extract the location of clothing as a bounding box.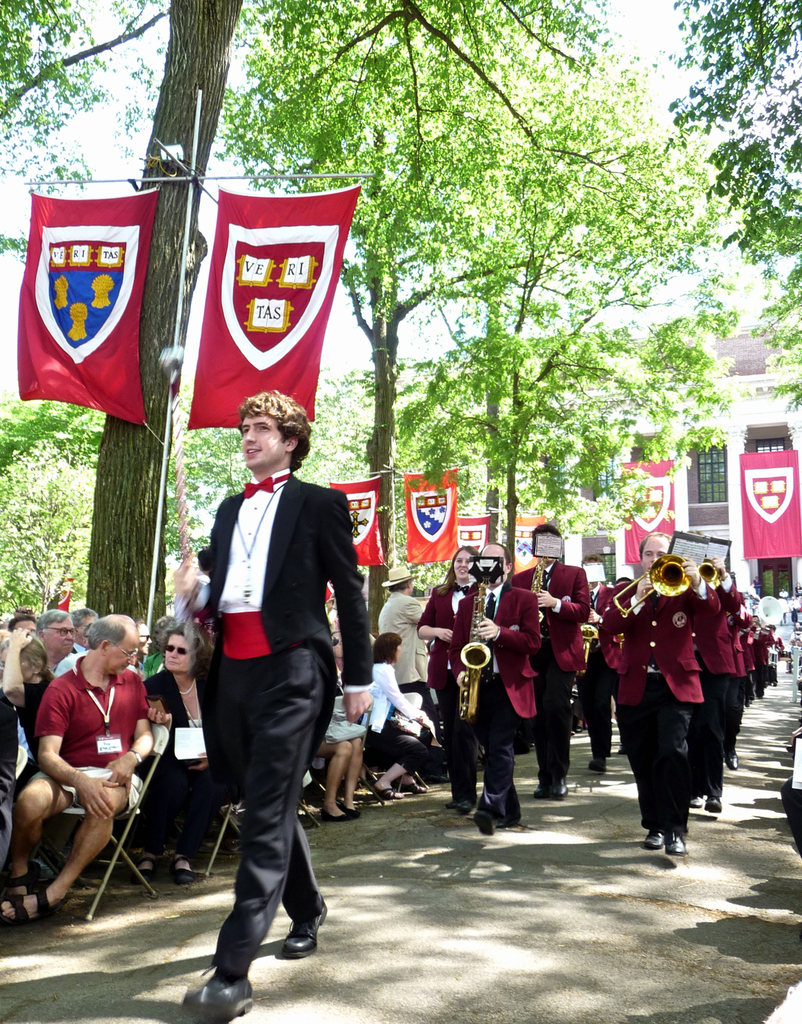
<bbox>699, 554, 743, 785</bbox>.
